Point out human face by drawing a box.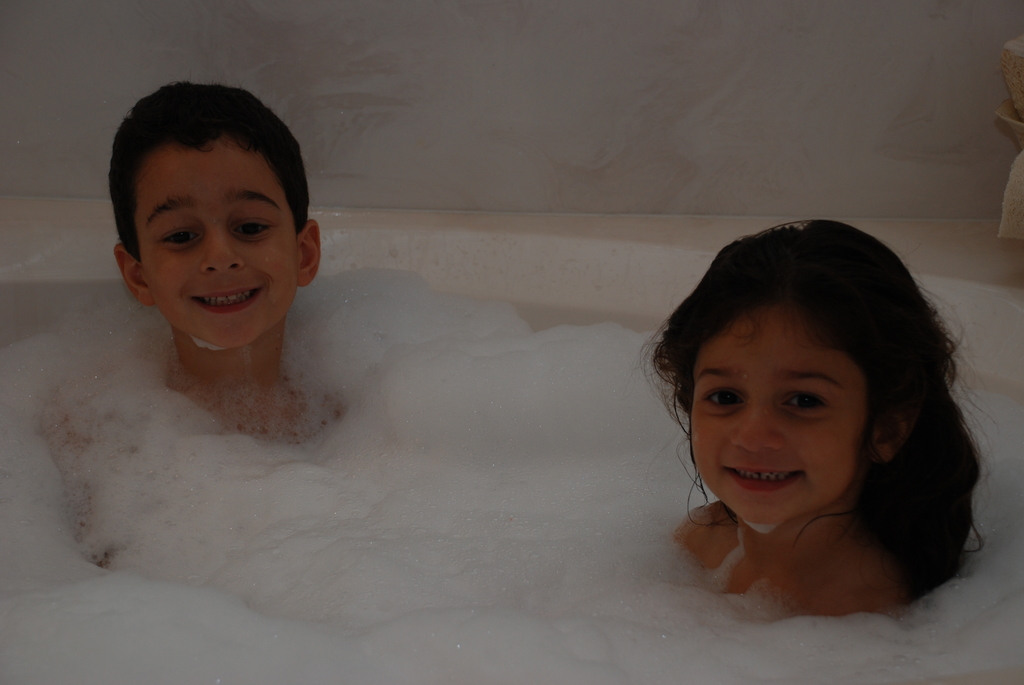
[689, 315, 864, 529].
